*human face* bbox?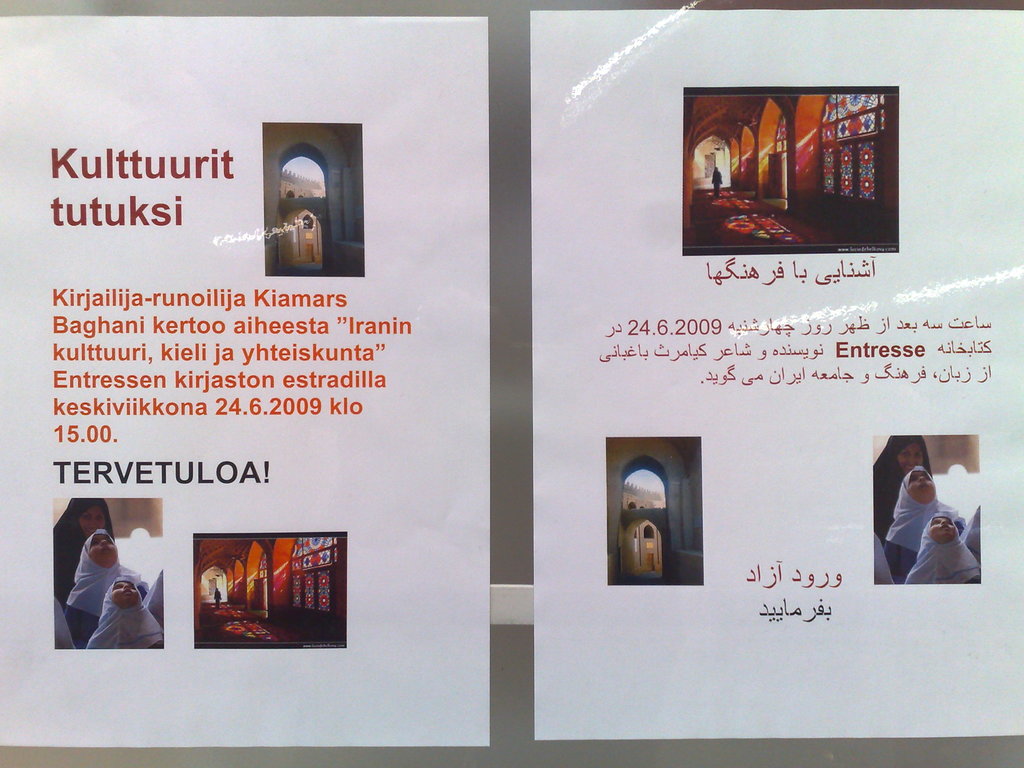
rect(908, 471, 936, 502)
